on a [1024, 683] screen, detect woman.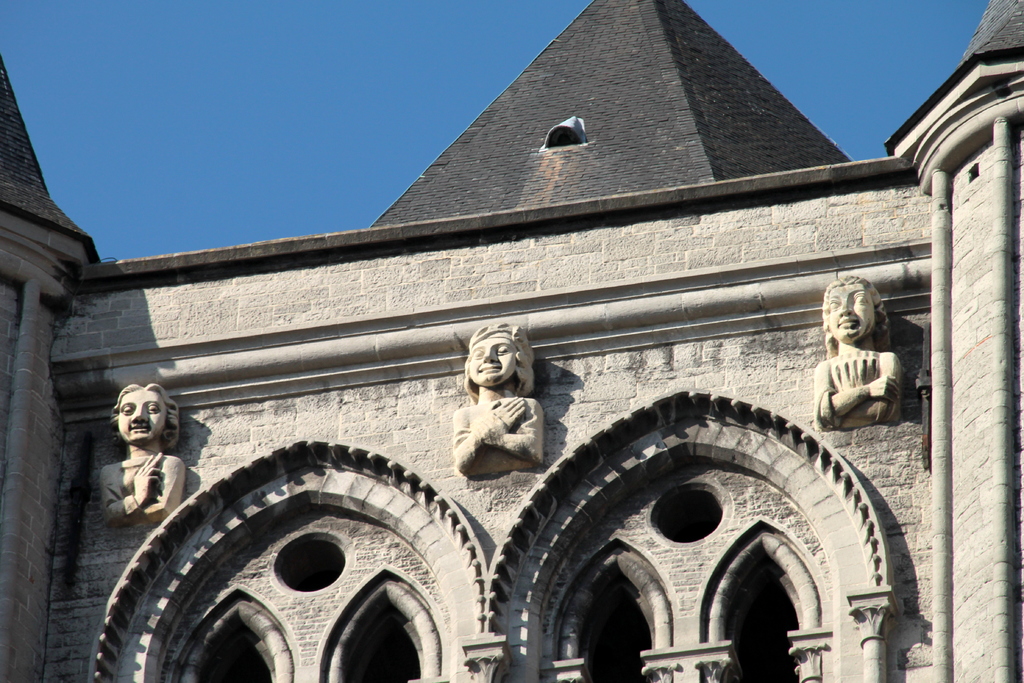
select_region(98, 383, 182, 530).
